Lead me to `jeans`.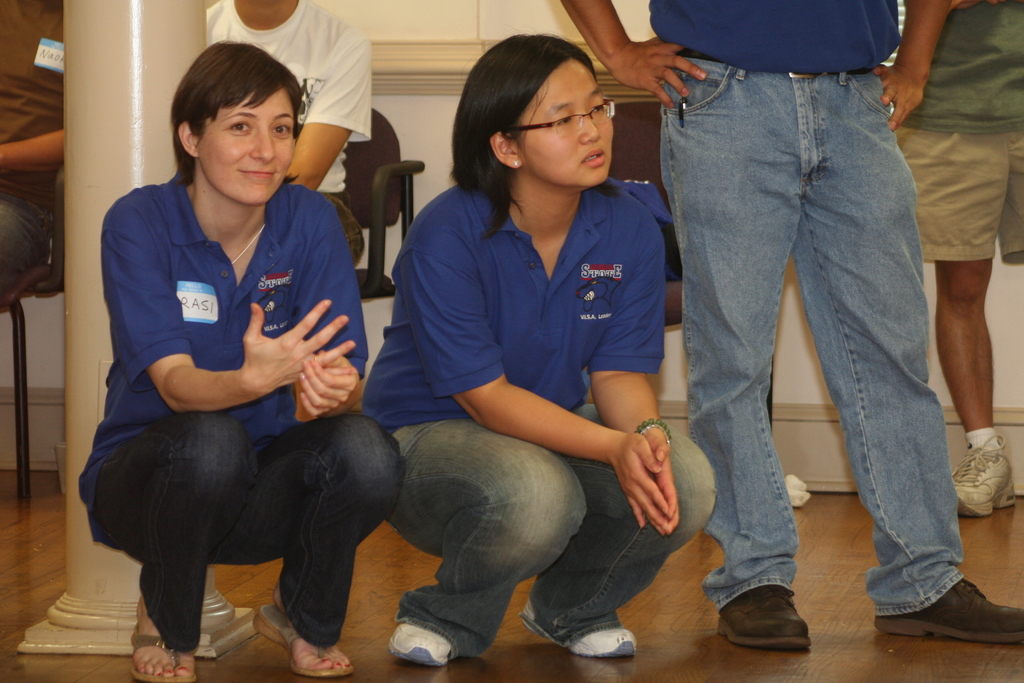
Lead to {"x1": 84, "y1": 412, "x2": 398, "y2": 655}.
